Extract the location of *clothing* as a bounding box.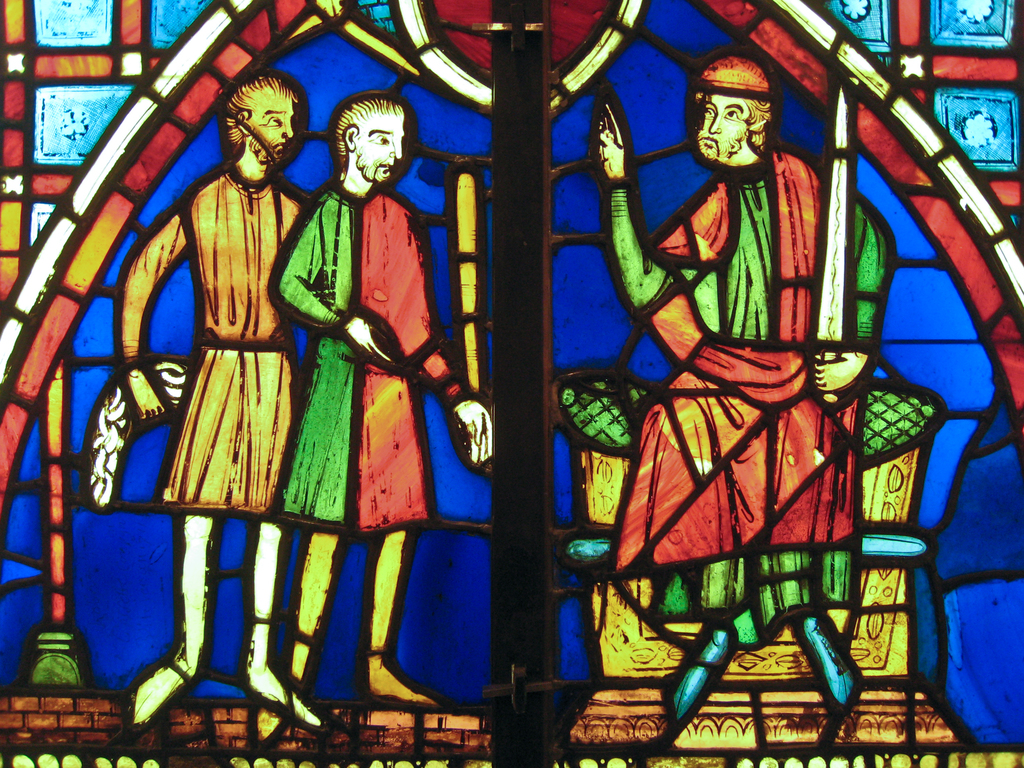
left=266, top=172, right=467, bottom=532.
